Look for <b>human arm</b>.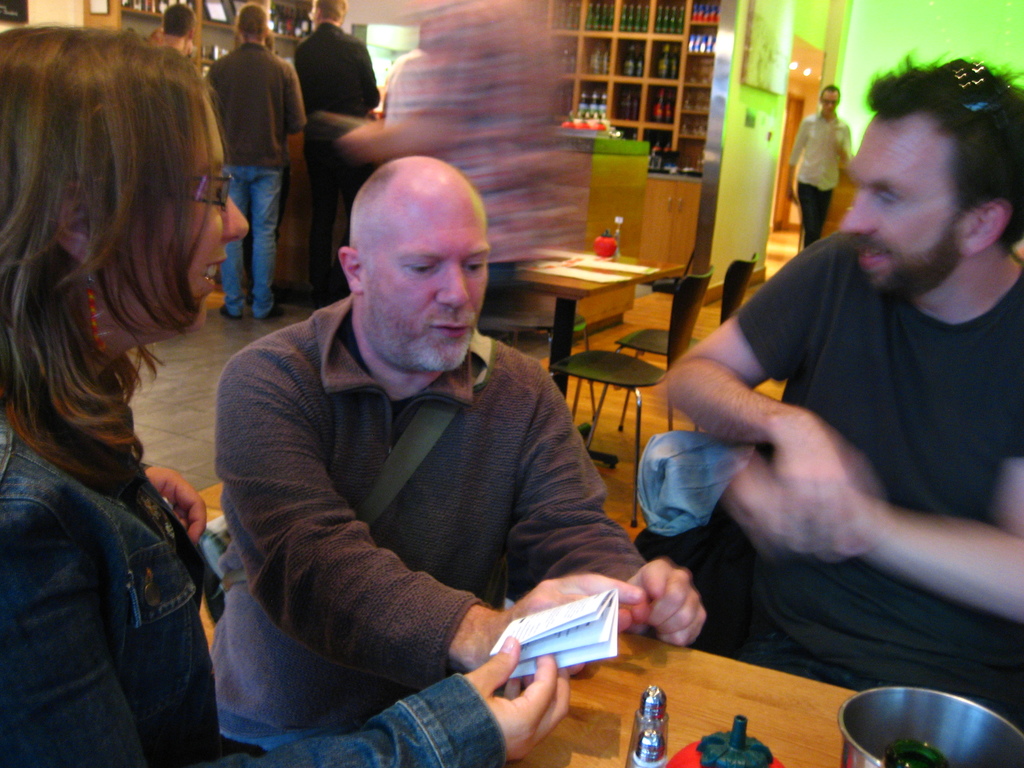
Found: rect(0, 501, 578, 767).
